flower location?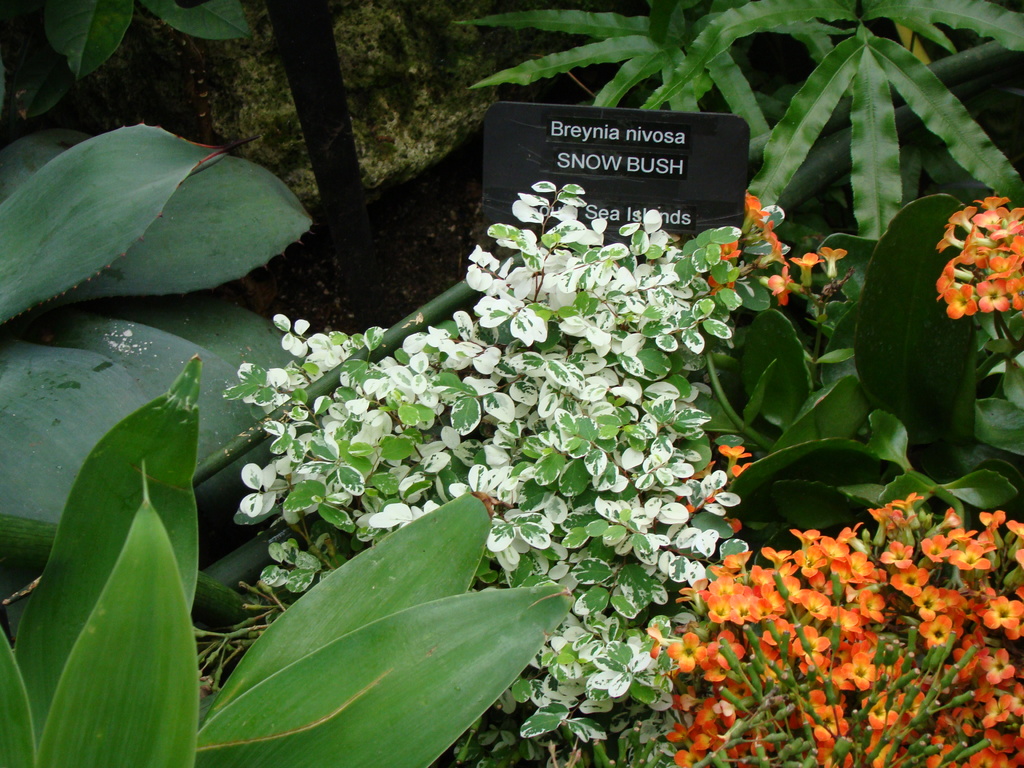
rect(718, 442, 751, 486)
